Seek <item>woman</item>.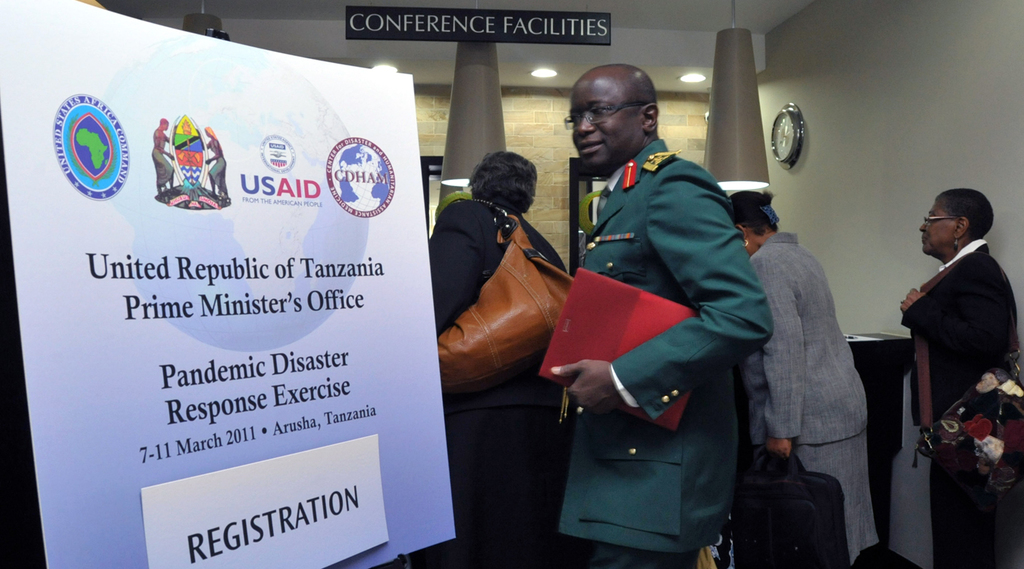
left=747, top=191, right=879, bottom=565.
